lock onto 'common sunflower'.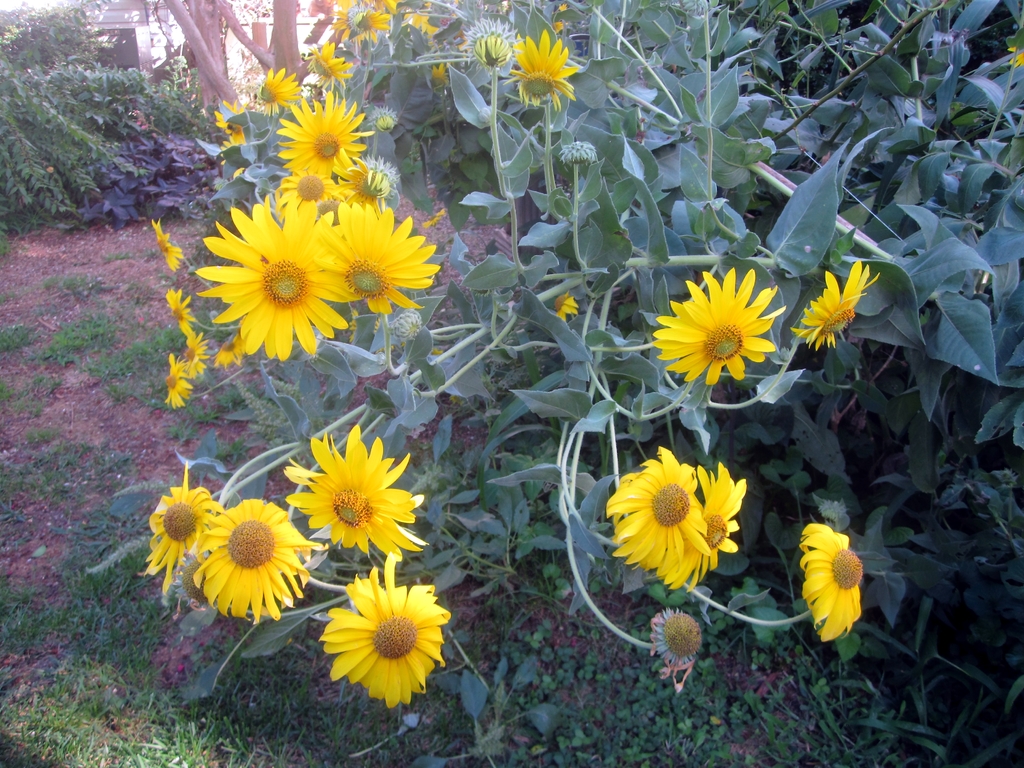
Locked: box=[670, 468, 744, 590].
